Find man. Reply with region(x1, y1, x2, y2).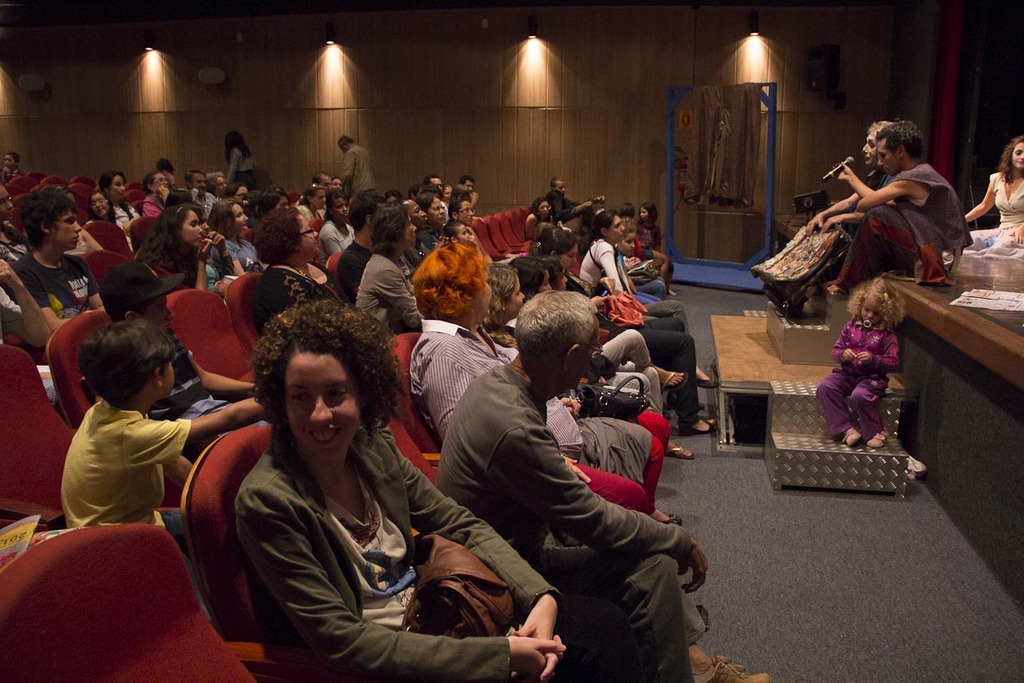
region(434, 287, 770, 682).
